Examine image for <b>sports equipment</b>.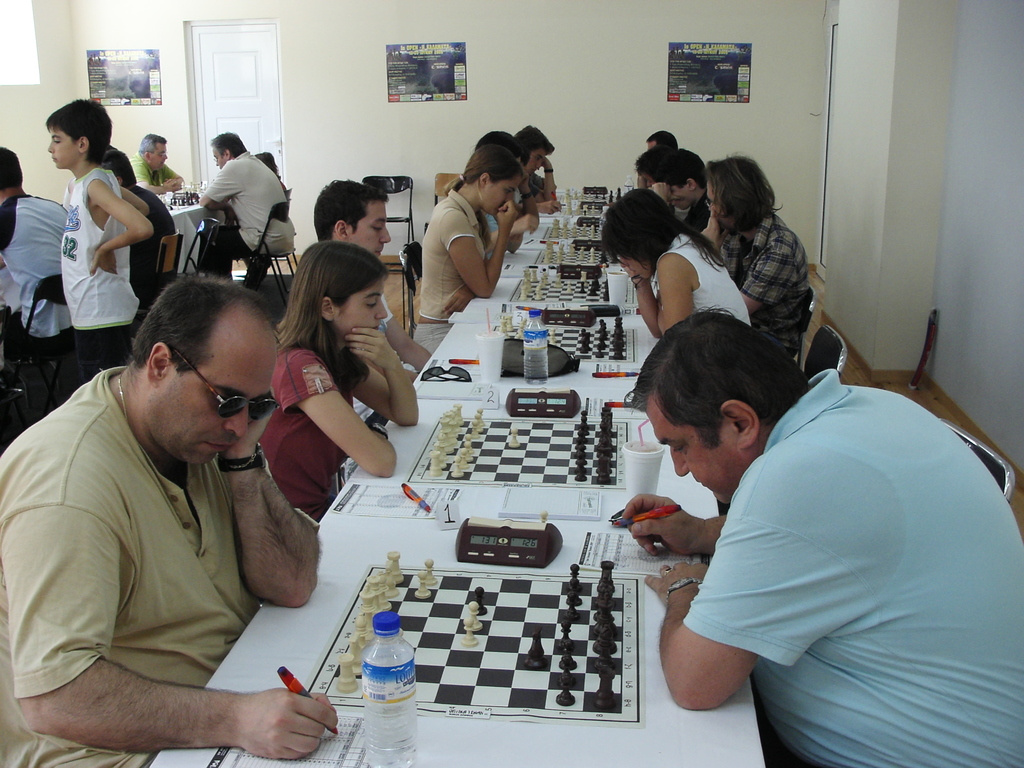
Examination result: l=308, t=563, r=644, b=733.
